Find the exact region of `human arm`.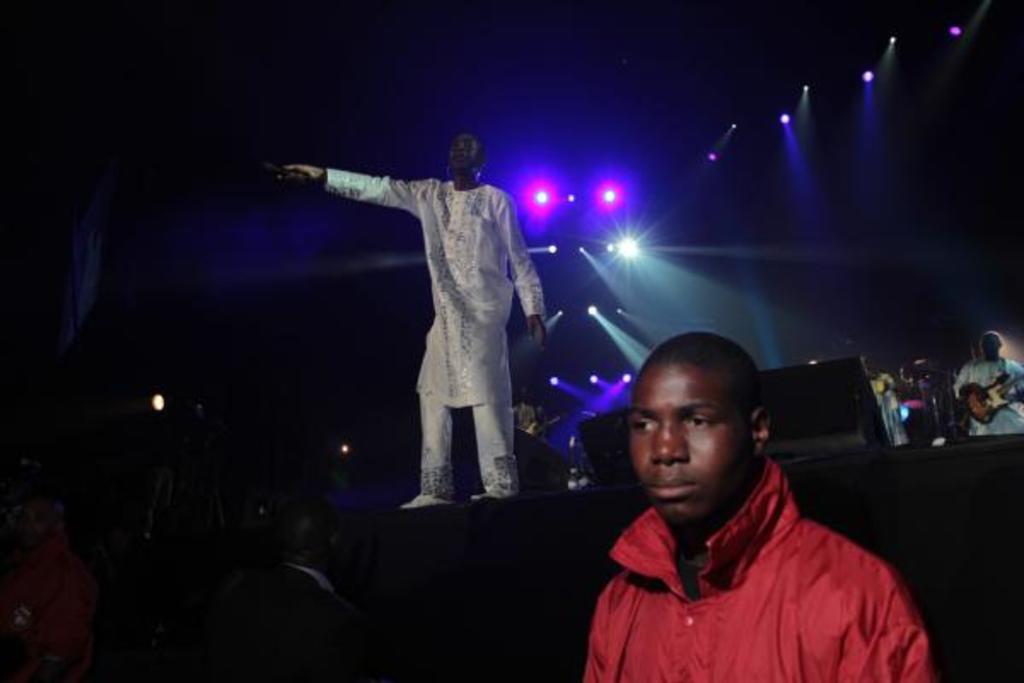
Exact region: left=276, top=161, right=430, bottom=215.
